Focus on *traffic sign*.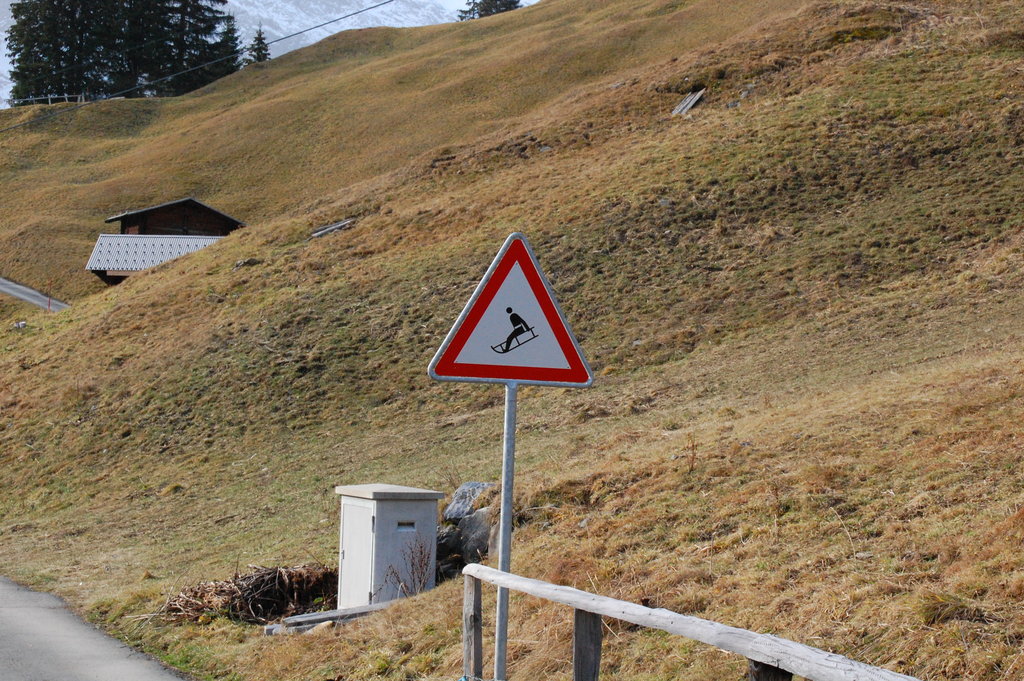
Focused at crop(430, 235, 589, 387).
